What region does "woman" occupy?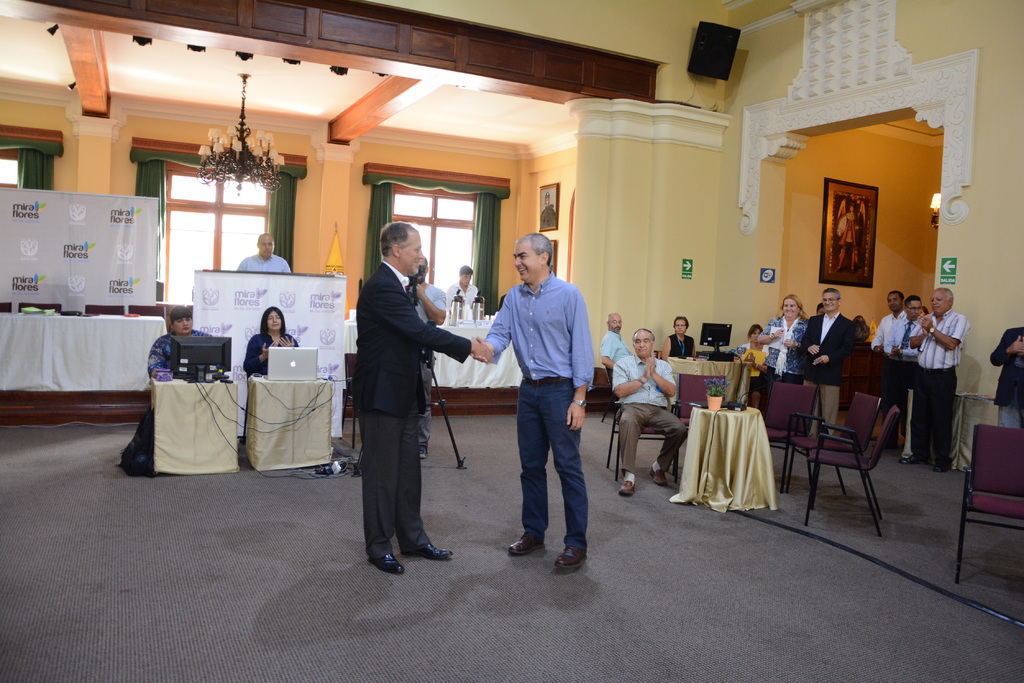
{"x1": 733, "y1": 322, "x2": 769, "y2": 408}.
